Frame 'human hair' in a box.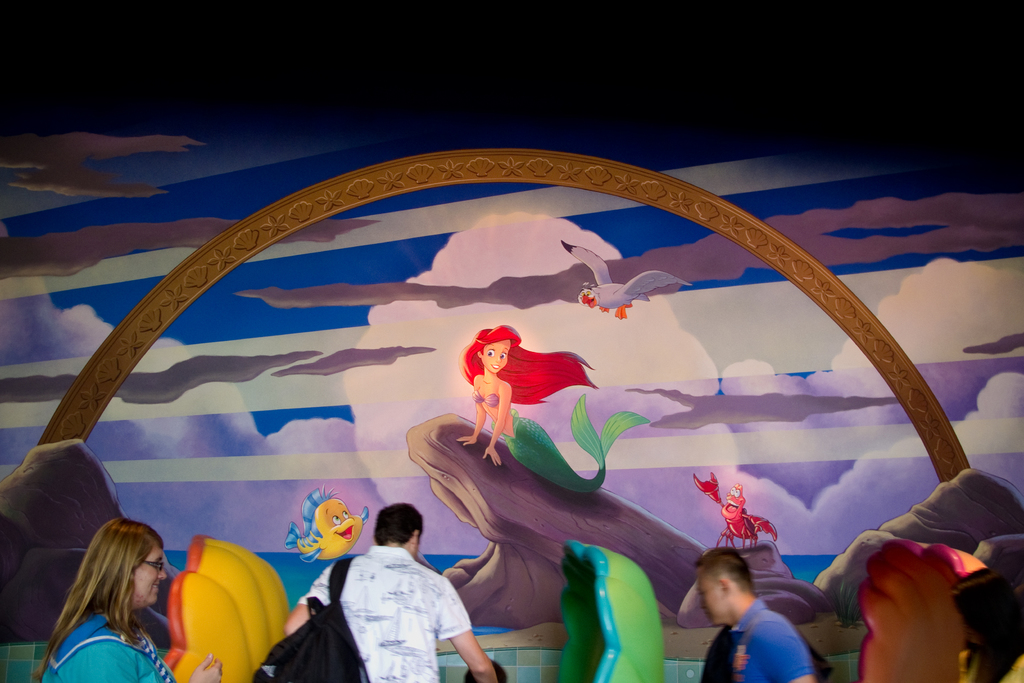
696:548:758:598.
